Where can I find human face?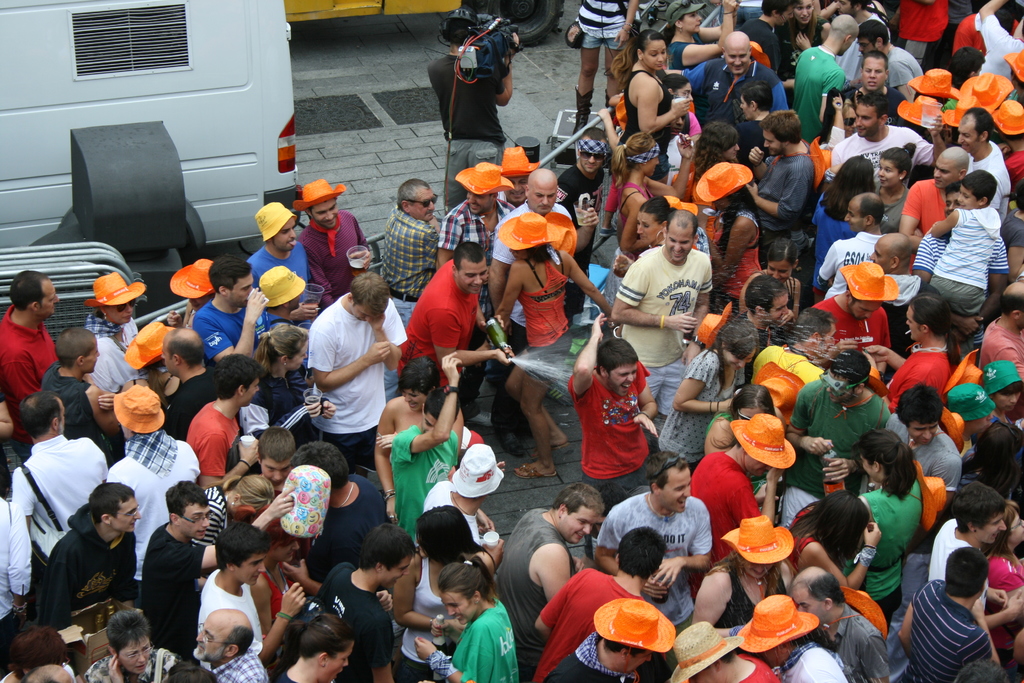
You can find it at {"left": 856, "top": 104, "right": 880, "bottom": 137}.
